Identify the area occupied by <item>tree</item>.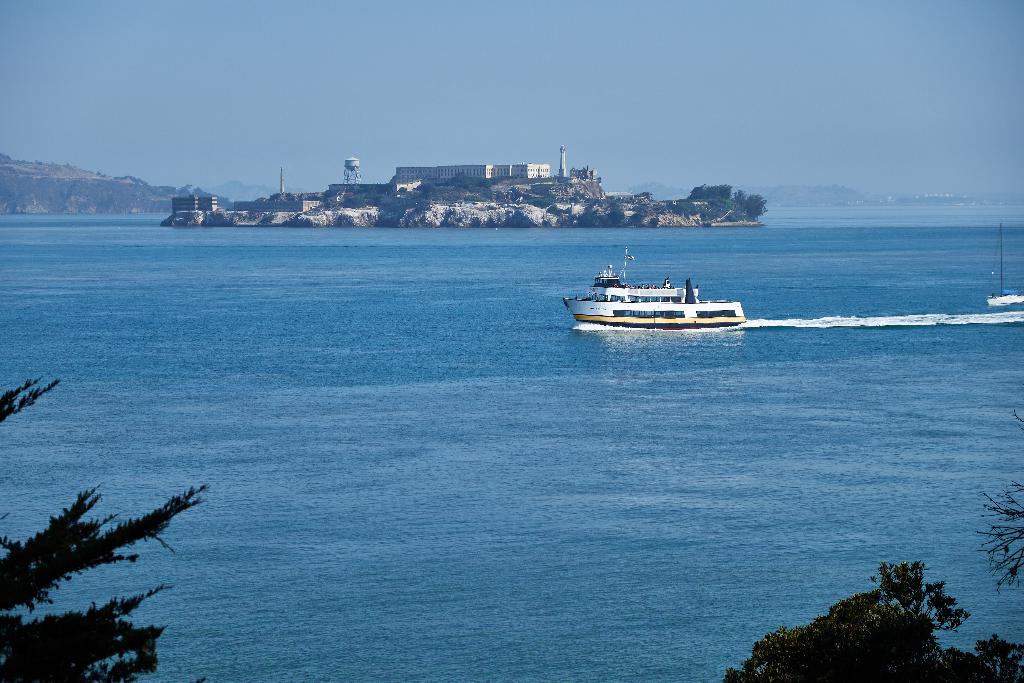
Area: 724, 561, 1023, 682.
